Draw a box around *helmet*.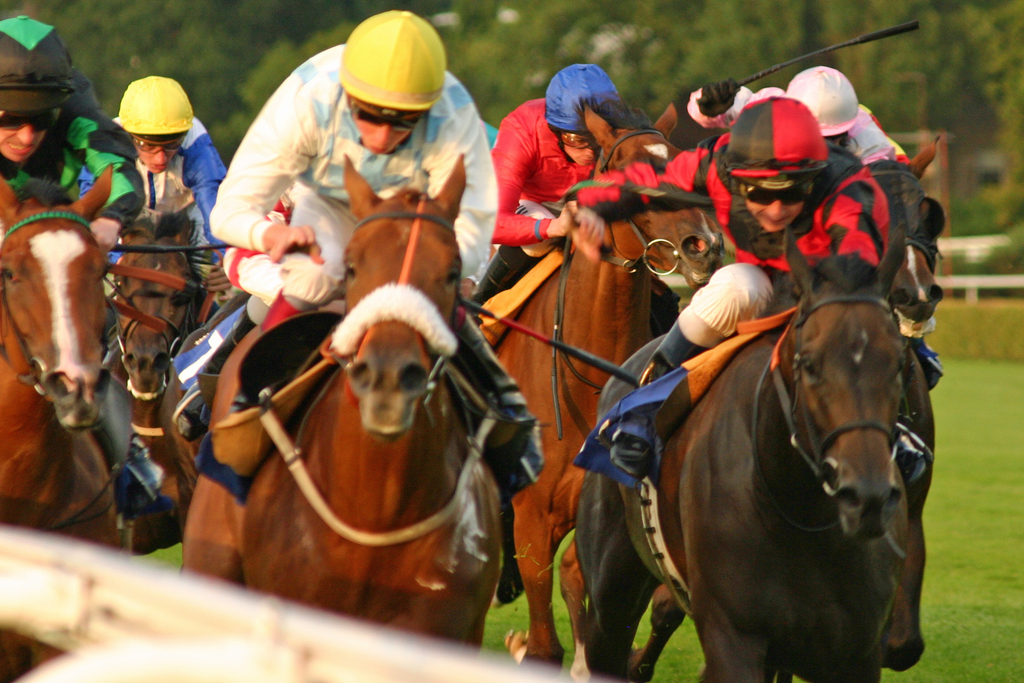
{"x1": 0, "y1": 13, "x2": 73, "y2": 114}.
